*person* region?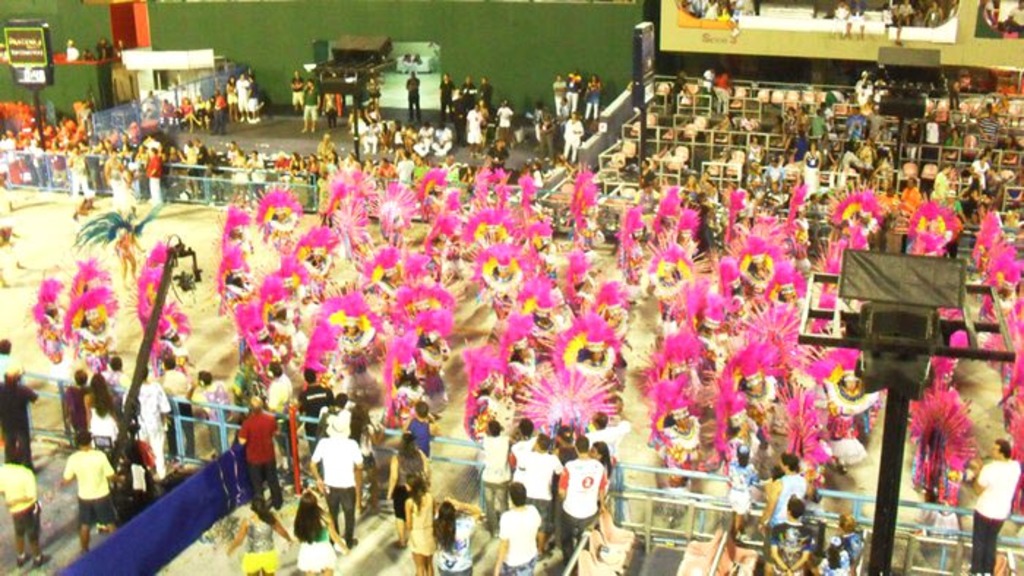
(588, 406, 626, 459)
